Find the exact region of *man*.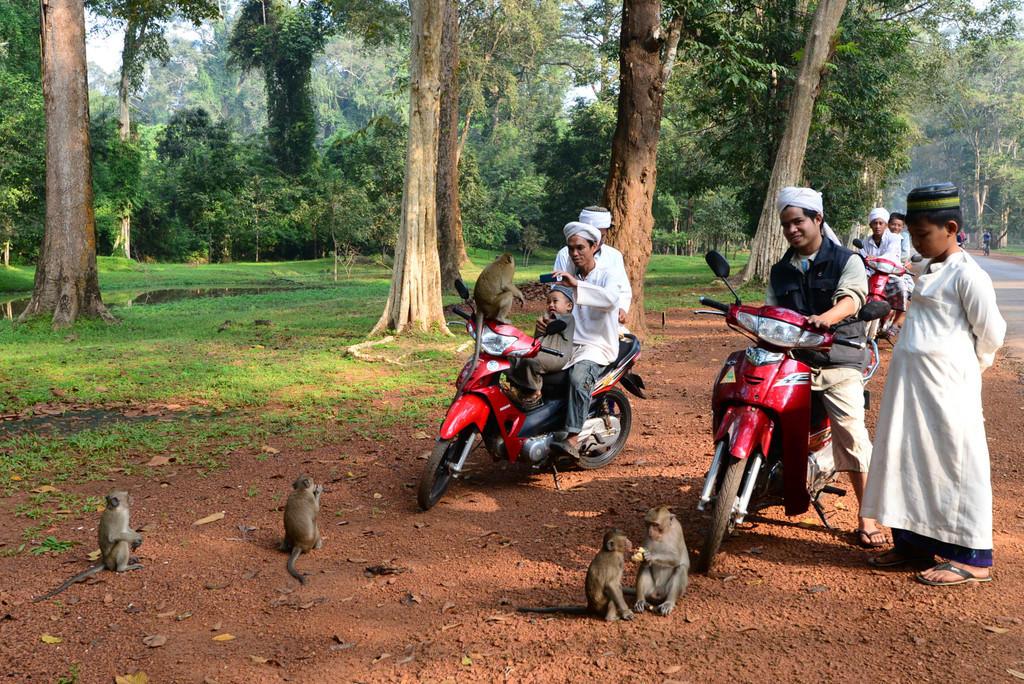
Exact region: region(762, 184, 888, 544).
